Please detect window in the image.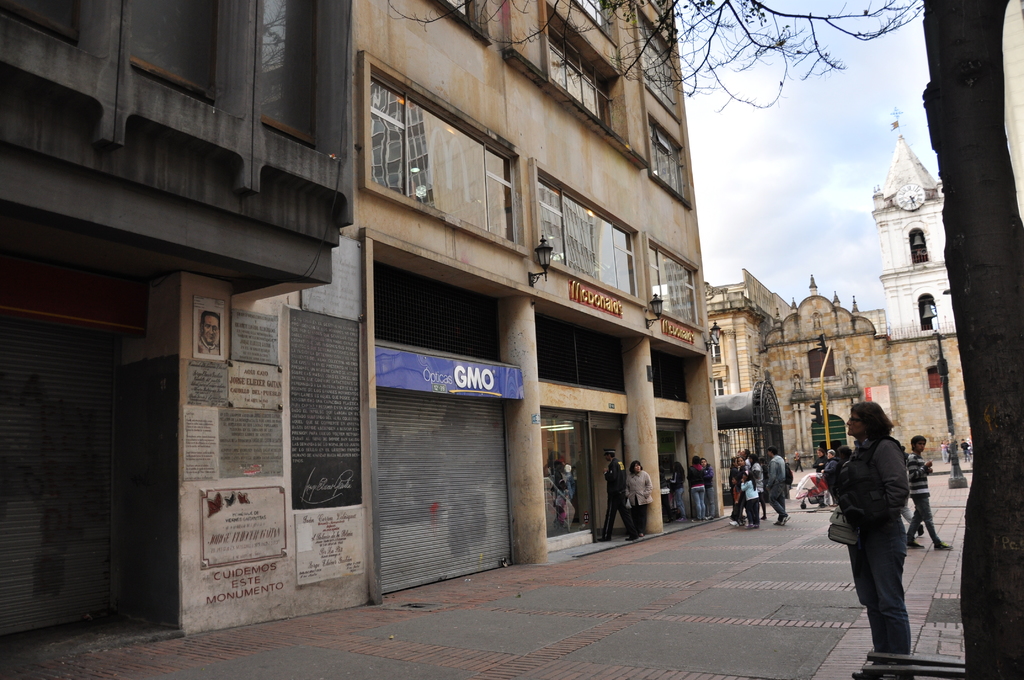
l=711, t=378, r=725, b=395.
